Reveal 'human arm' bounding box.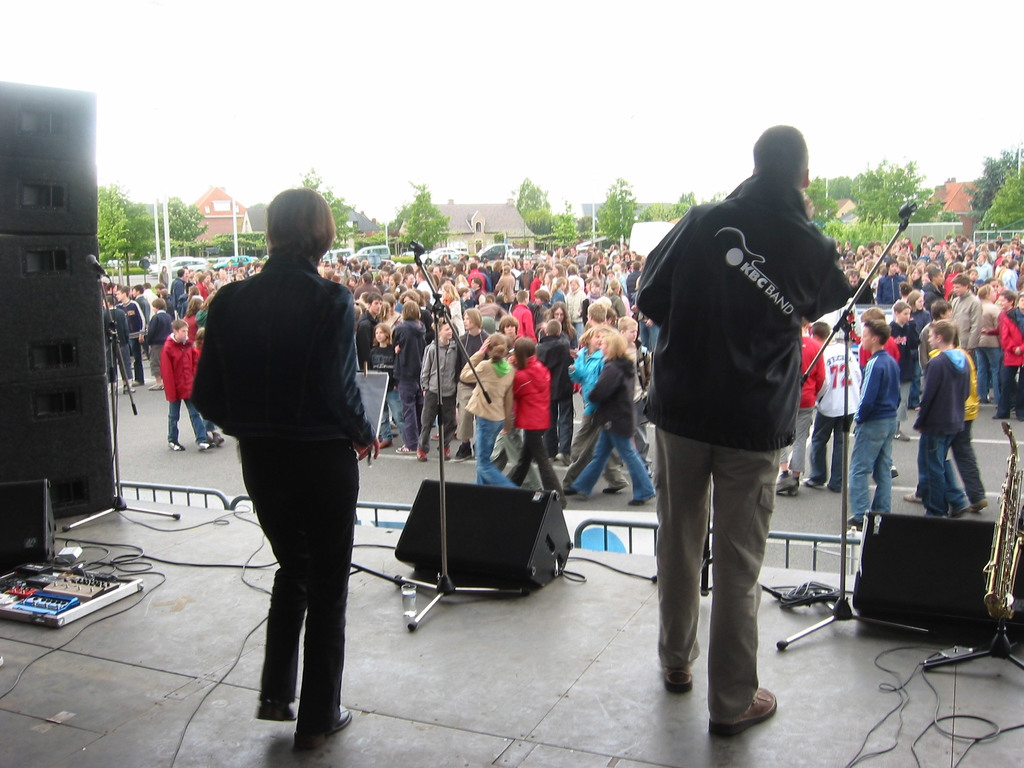
Revealed: Rect(134, 303, 146, 341).
